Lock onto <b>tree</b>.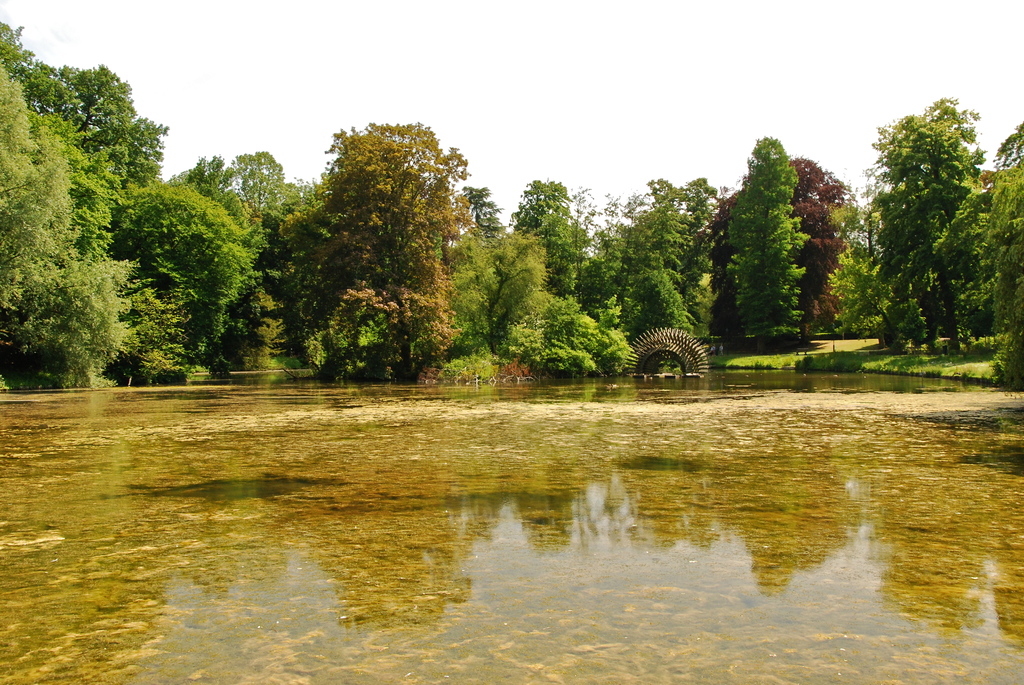
Locked: [821,165,921,355].
